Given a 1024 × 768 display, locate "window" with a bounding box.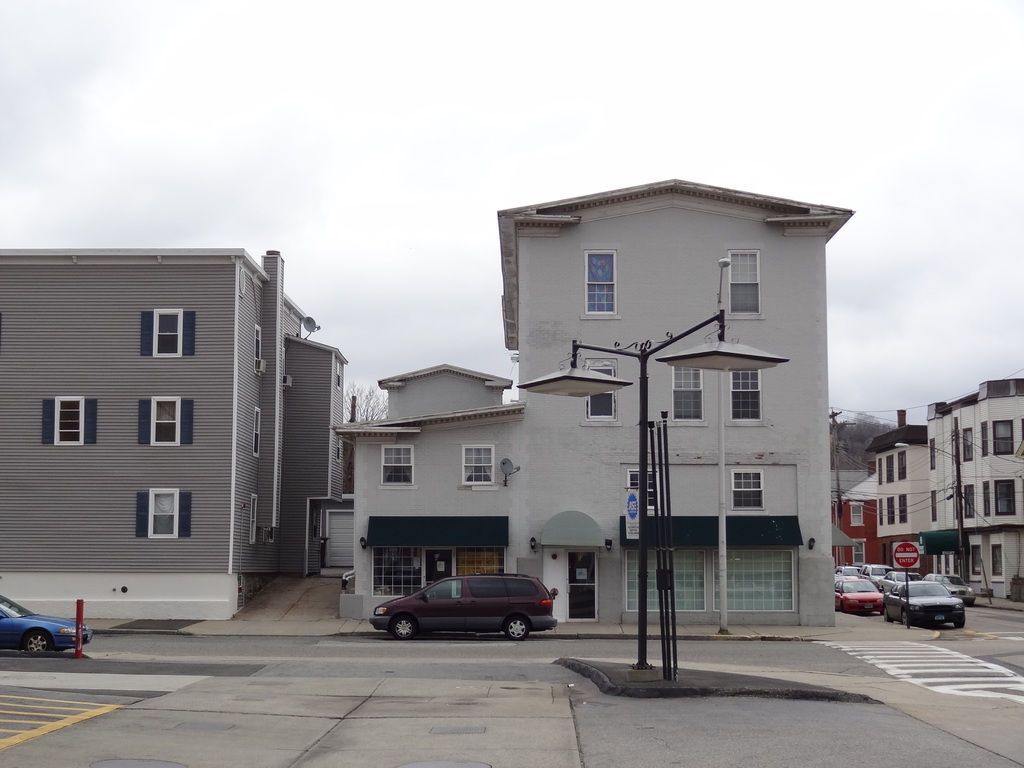
Located: [x1=929, y1=440, x2=936, y2=468].
